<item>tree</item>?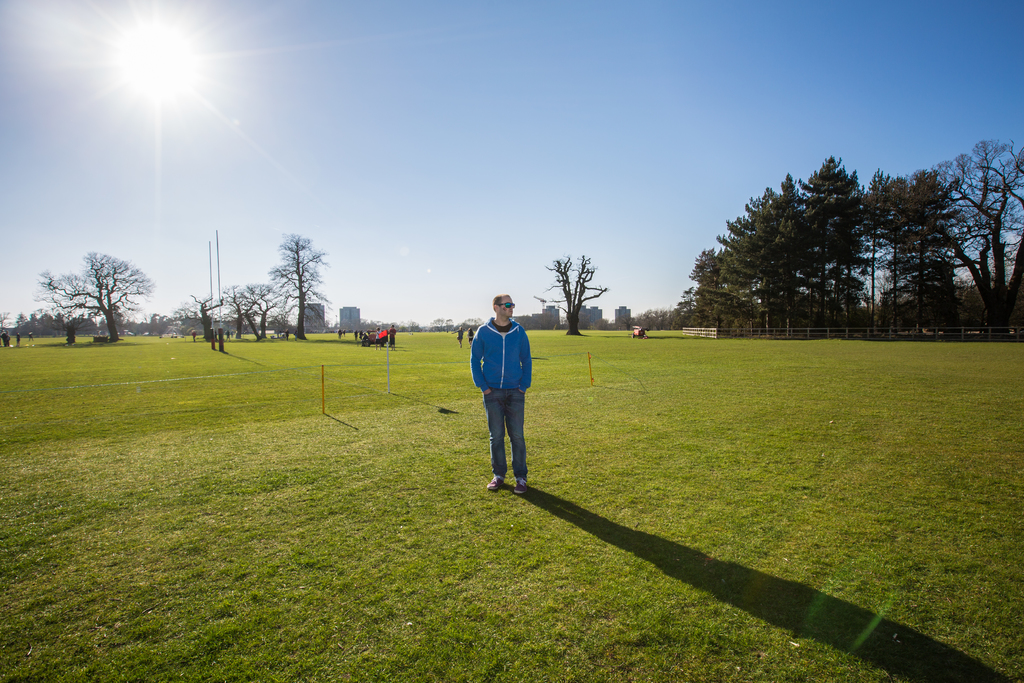
region(39, 242, 122, 354)
